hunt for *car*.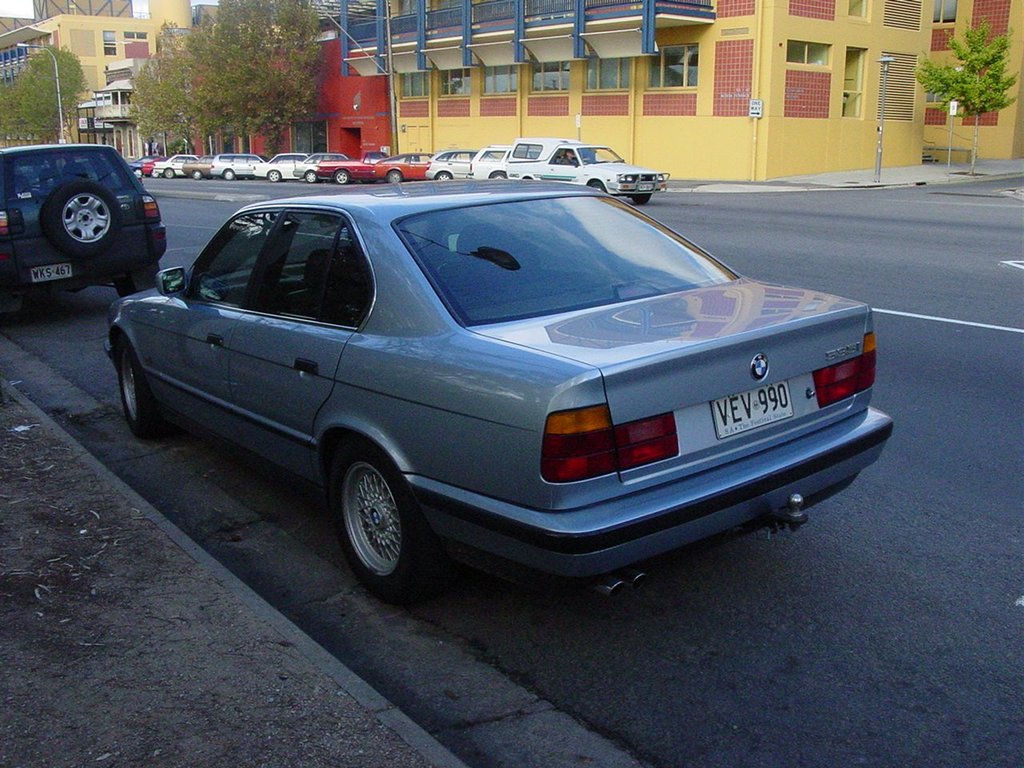
Hunted down at pyautogui.locateOnScreen(0, 142, 171, 322).
